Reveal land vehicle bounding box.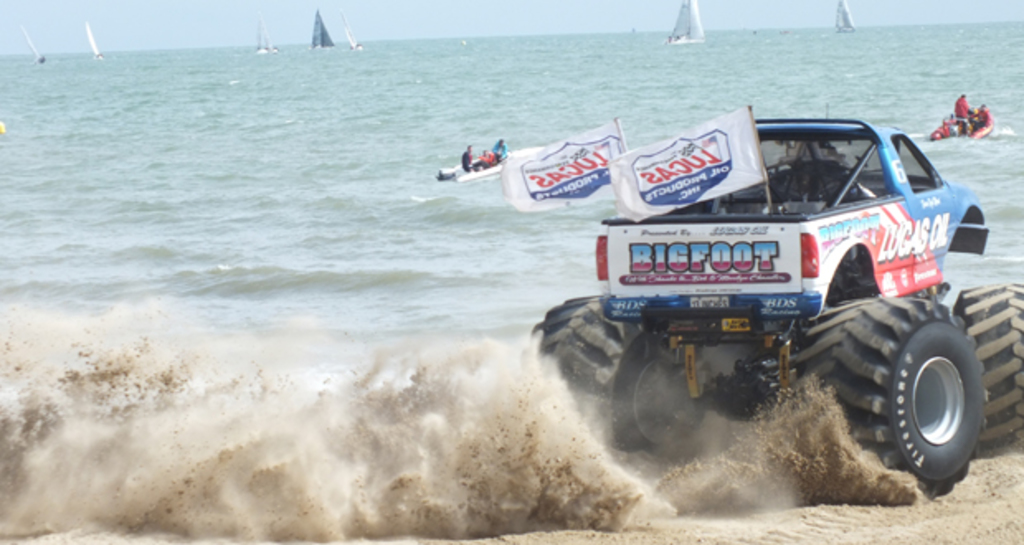
Revealed: {"x1": 461, "y1": 89, "x2": 1023, "y2": 494}.
